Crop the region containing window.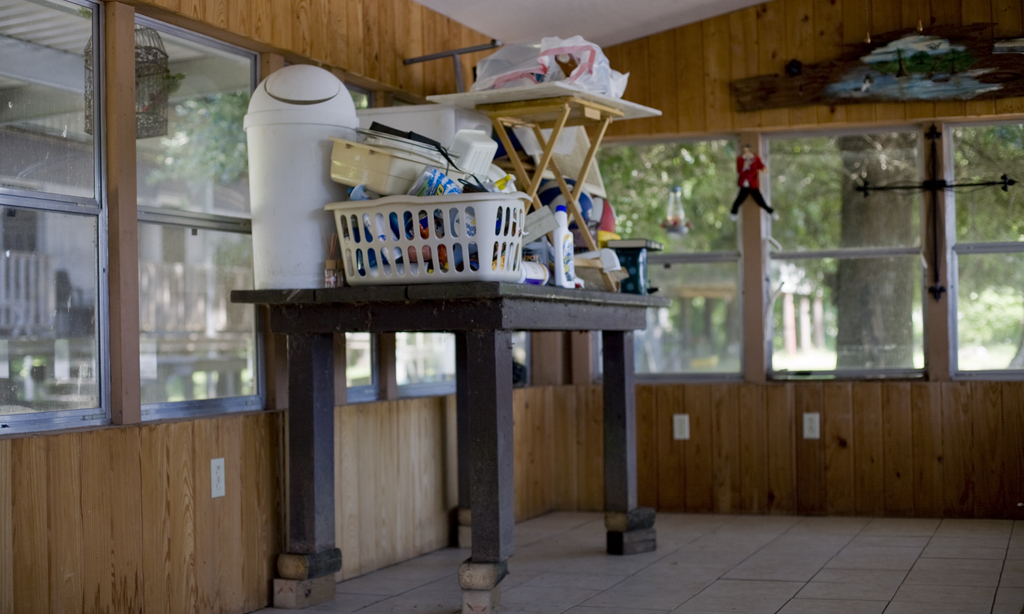
Crop region: x1=759, y1=100, x2=979, y2=419.
